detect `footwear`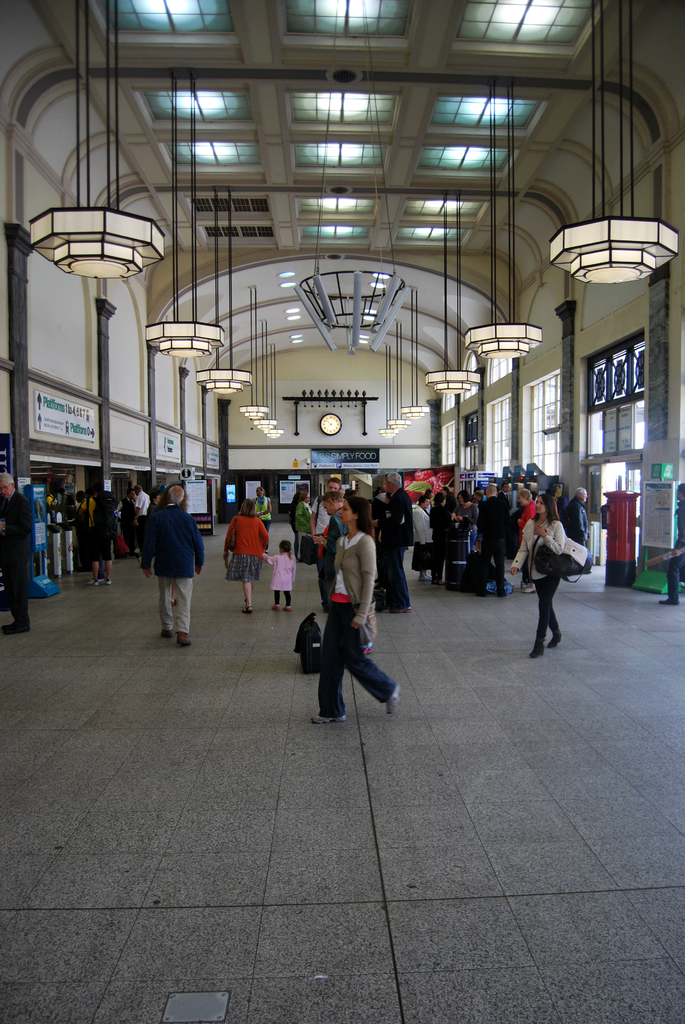
{"x1": 101, "y1": 580, "x2": 108, "y2": 589}
